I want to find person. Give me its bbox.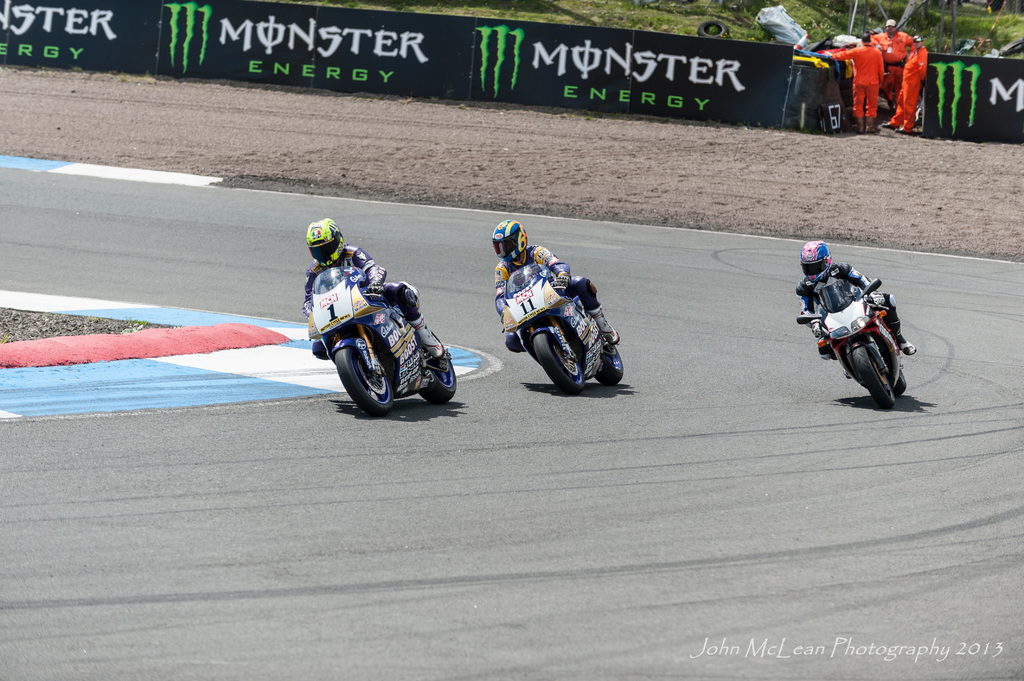
{"left": 493, "top": 220, "right": 620, "bottom": 351}.
